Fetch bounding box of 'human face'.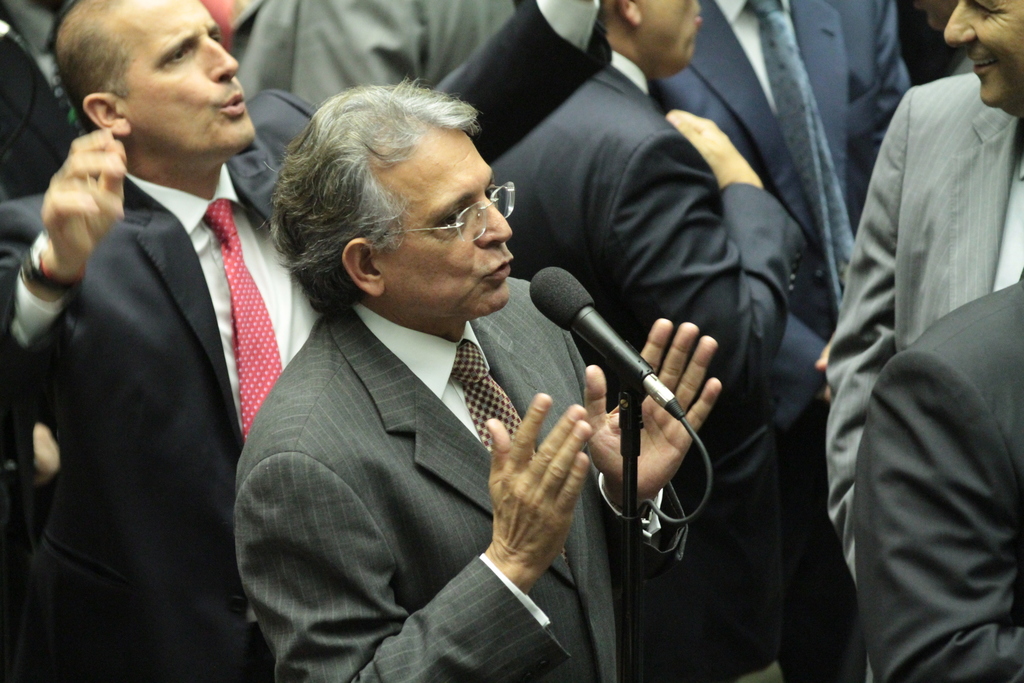
Bbox: Rect(380, 128, 518, 311).
